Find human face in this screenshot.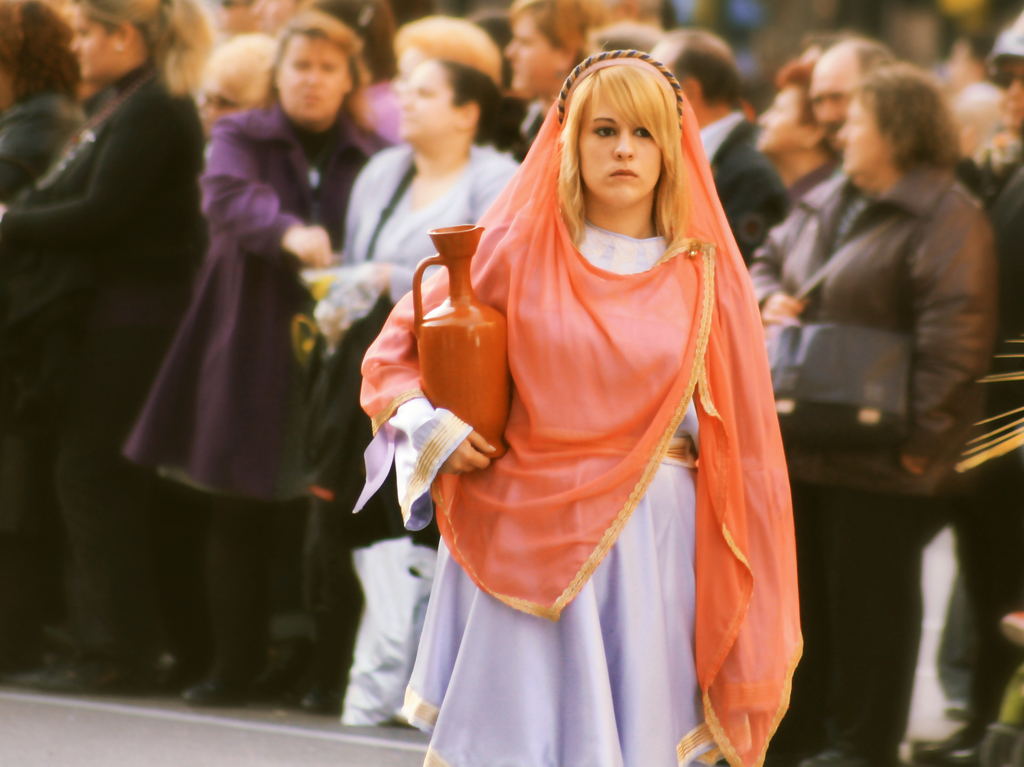
The bounding box for human face is {"left": 281, "top": 41, "right": 346, "bottom": 123}.
